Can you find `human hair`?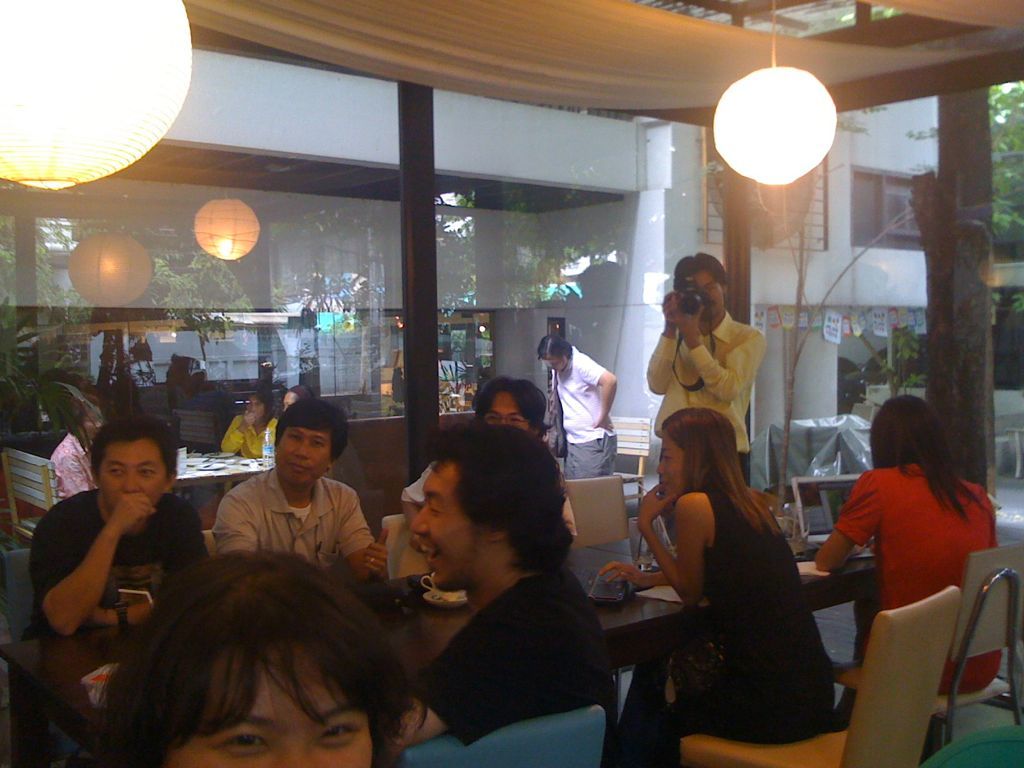
Yes, bounding box: (left=426, top=419, right=573, bottom=575).
